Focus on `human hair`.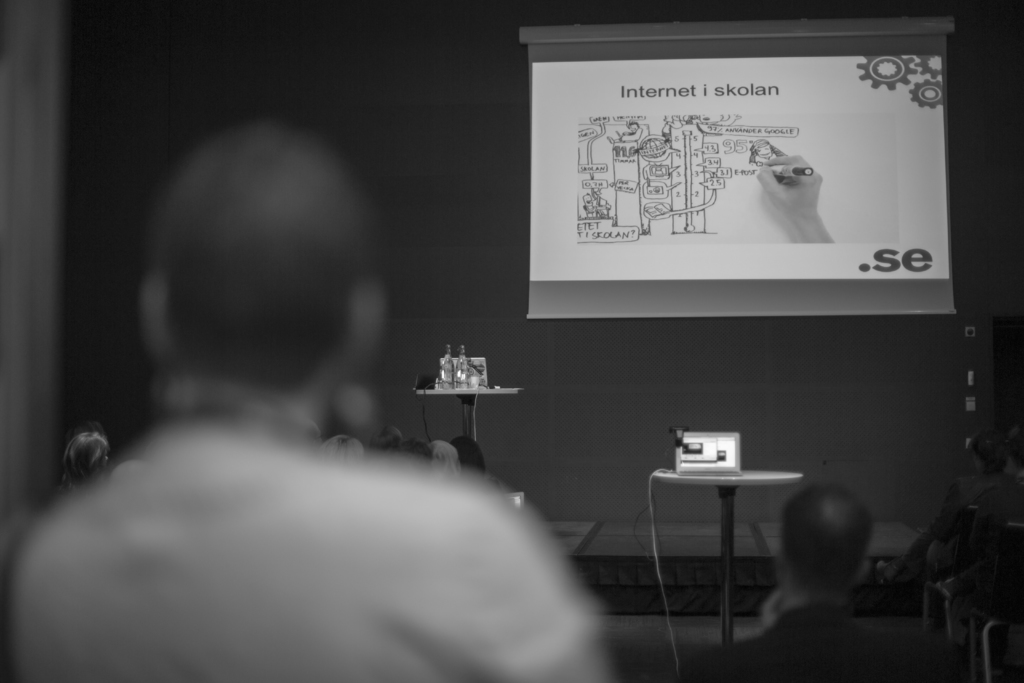
Focused at pyautogui.locateOnScreen(966, 432, 1010, 477).
